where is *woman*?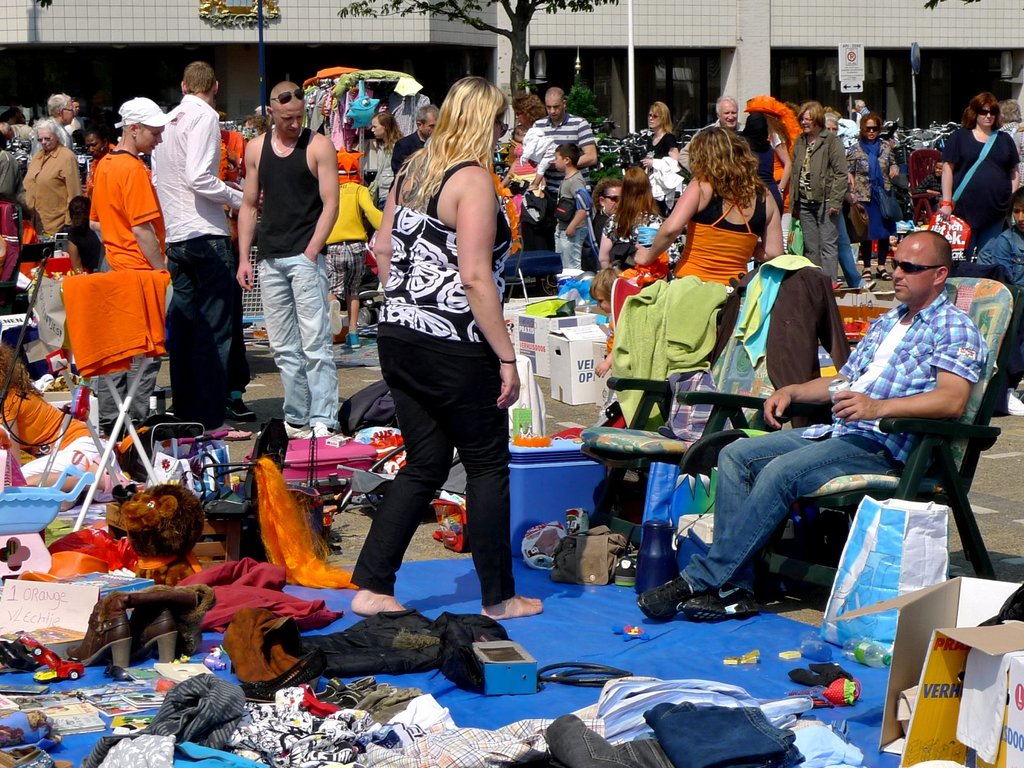
l=370, t=109, r=407, b=208.
